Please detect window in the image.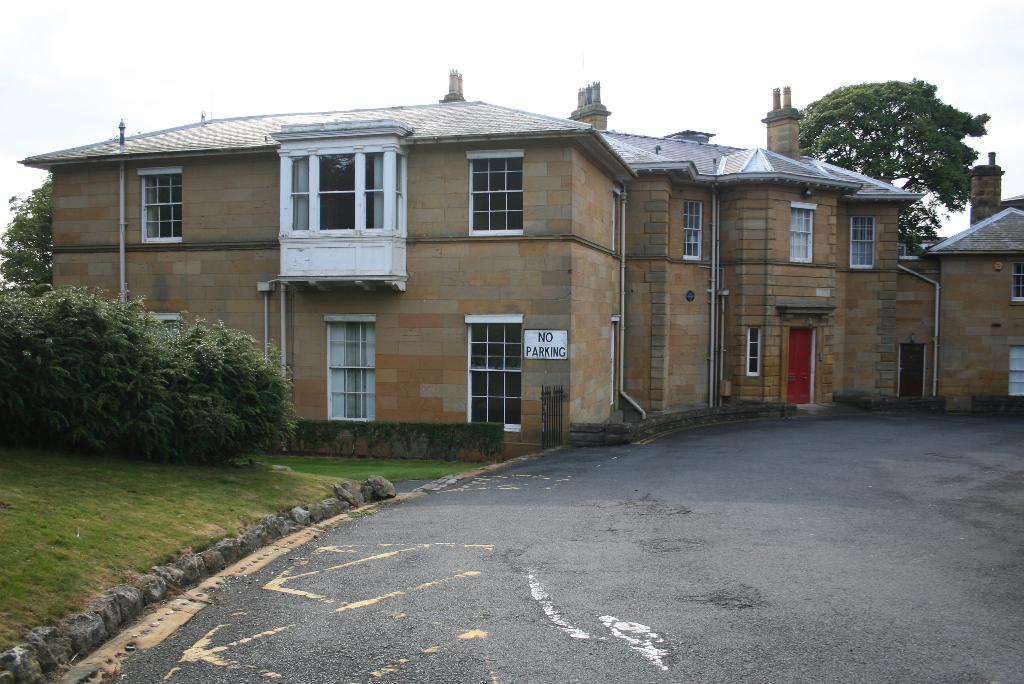
BBox(682, 200, 704, 256).
